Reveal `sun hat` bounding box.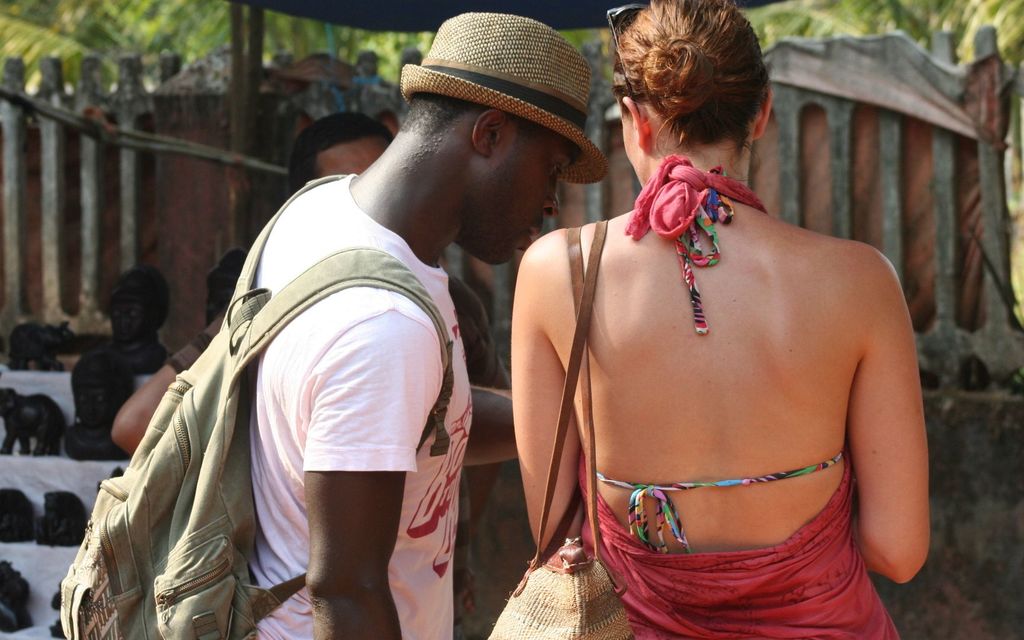
Revealed: x1=397, y1=13, x2=617, y2=191.
